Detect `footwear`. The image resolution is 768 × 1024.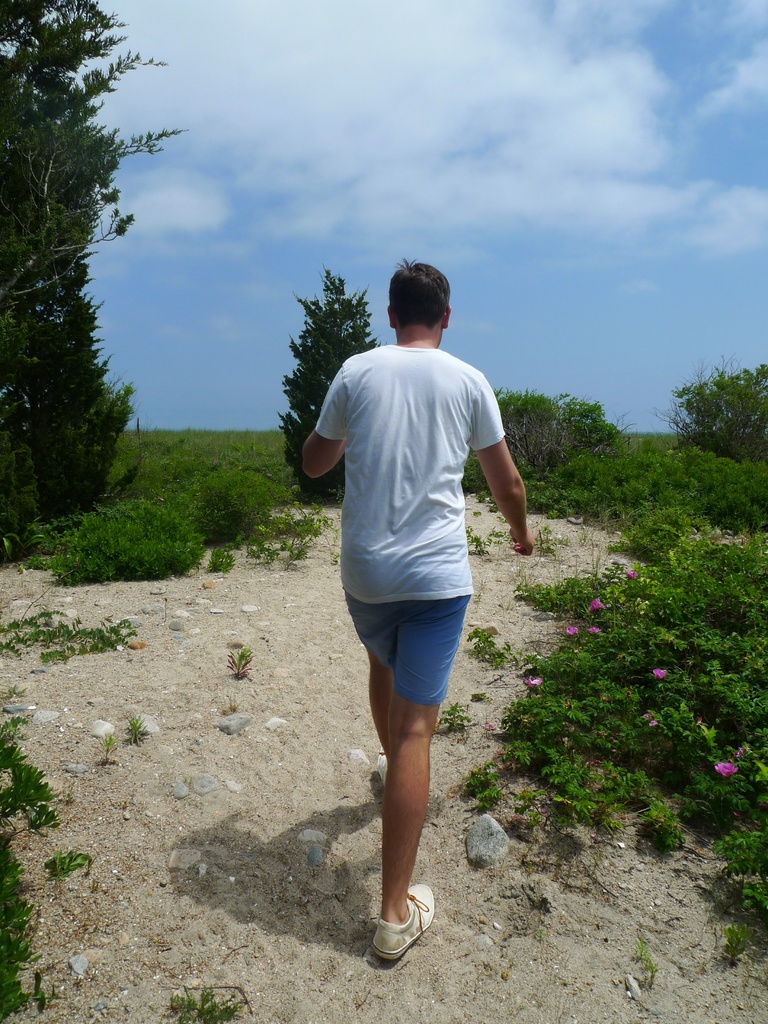
left=367, top=887, right=458, bottom=961.
